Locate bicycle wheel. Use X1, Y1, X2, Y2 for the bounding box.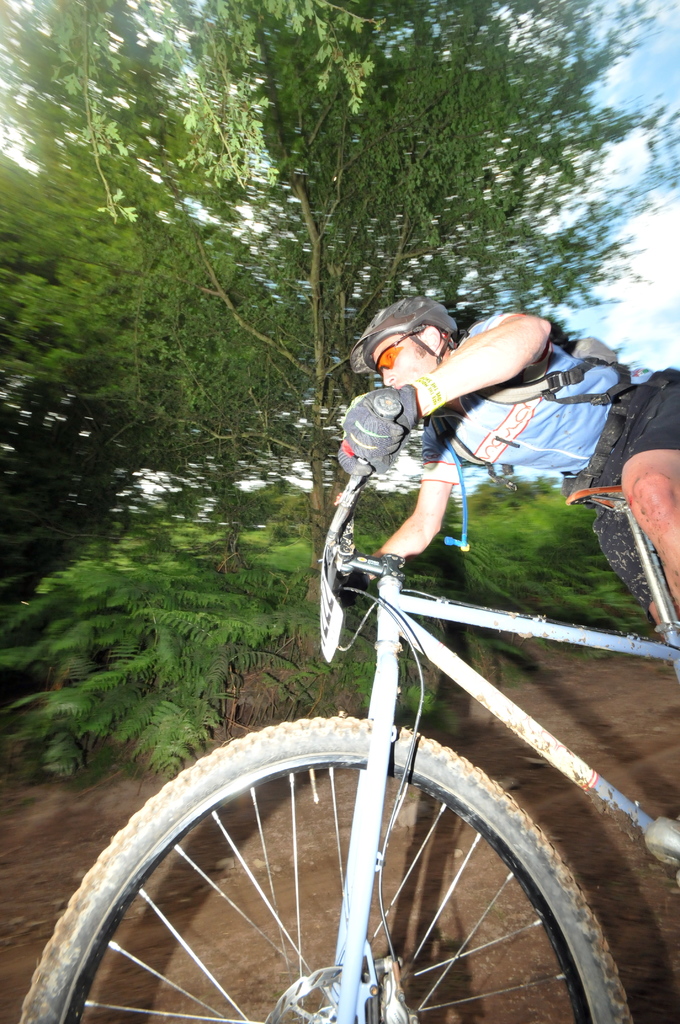
44, 732, 637, 1023.
